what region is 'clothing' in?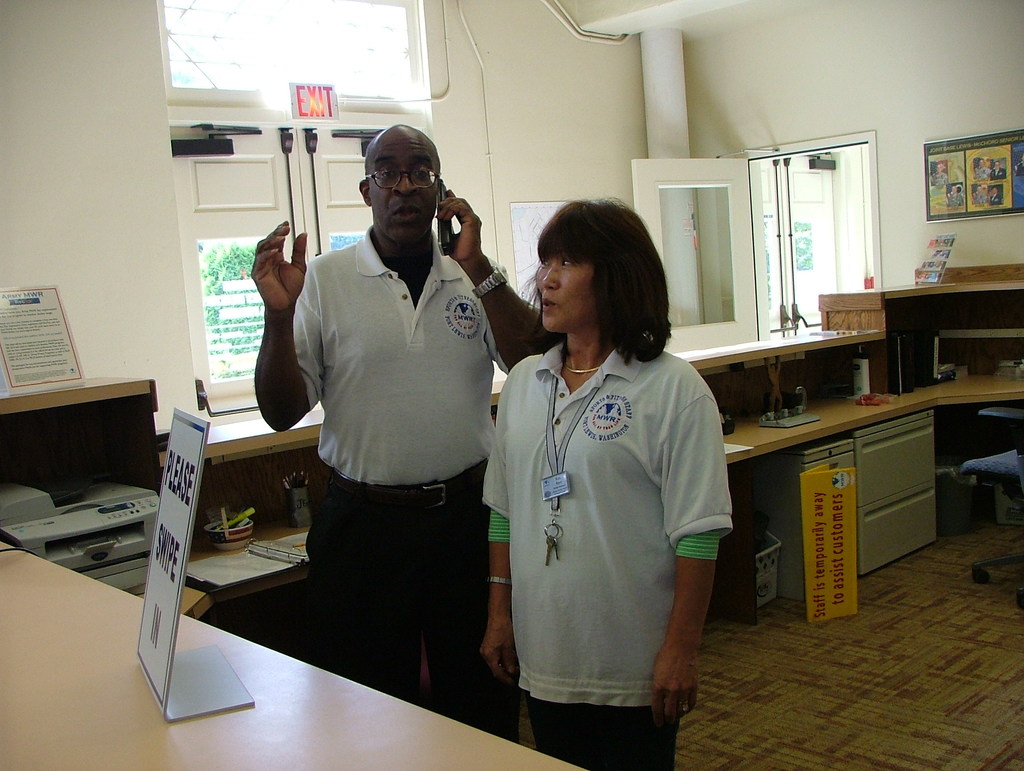
[x1=285, y1=239, x2=513, y2=734].
